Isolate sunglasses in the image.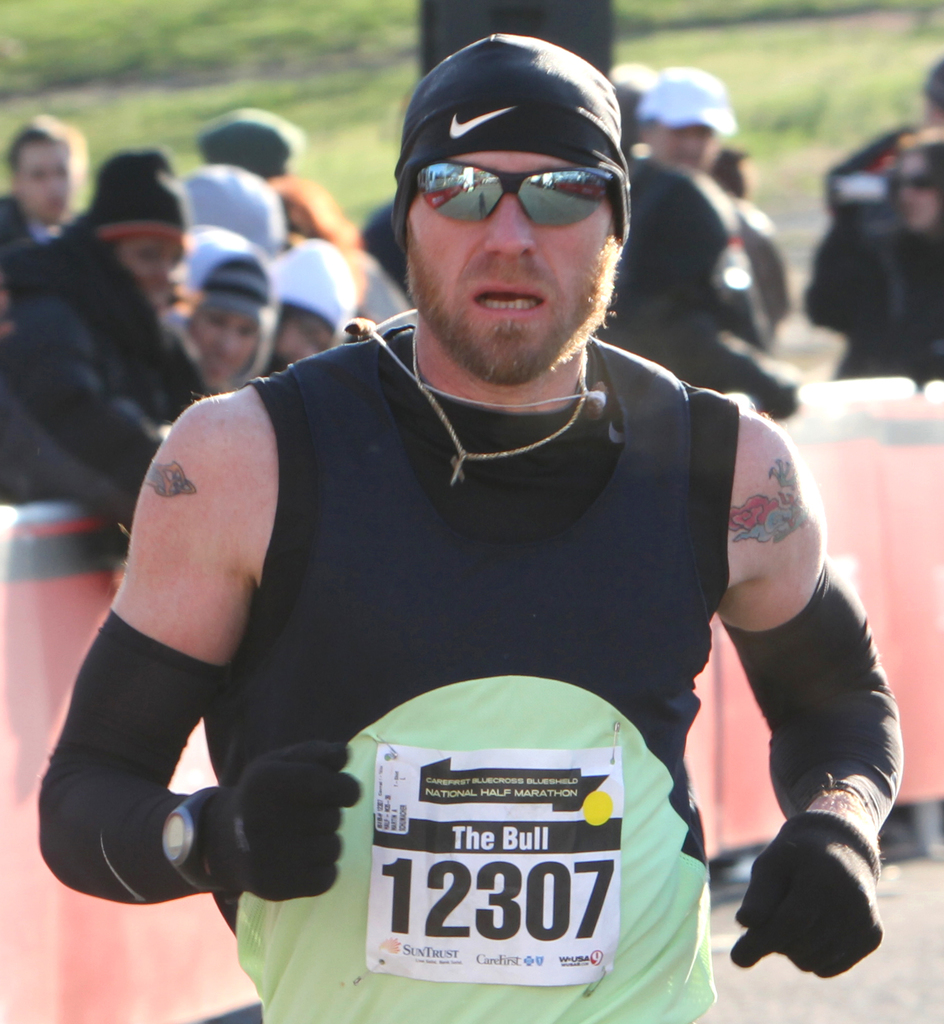
Isolated region: BBox(412, 160, 619, 225).
